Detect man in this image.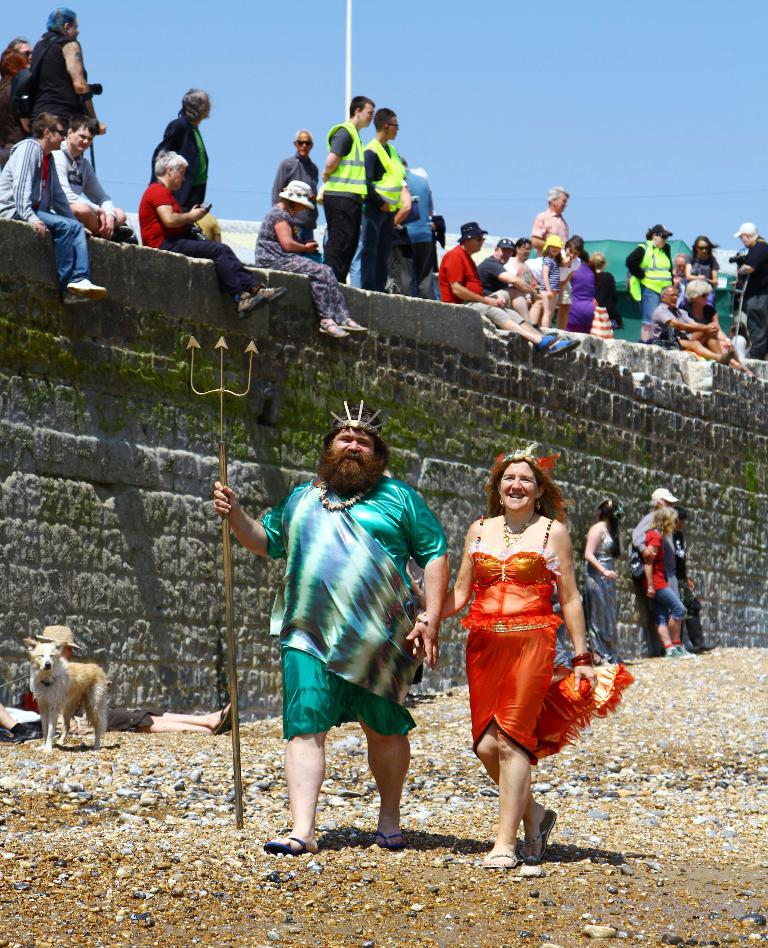
Detection: {"left": 0, "top": 111, "right": 110, "bottom": 307}.
